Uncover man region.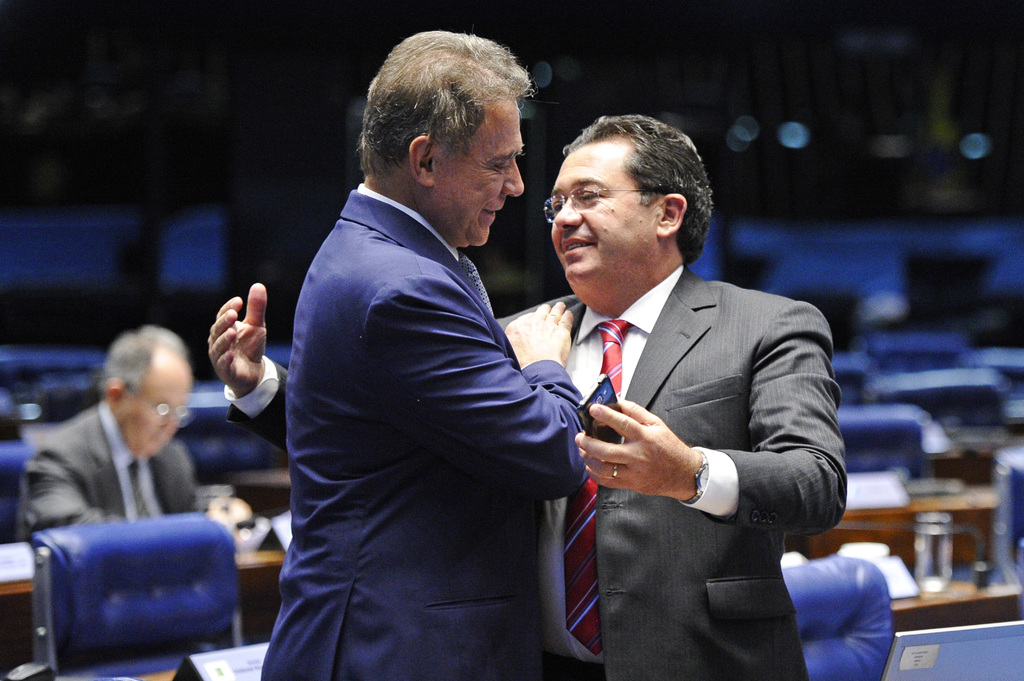
Uncovered: 209/111/852/680.
